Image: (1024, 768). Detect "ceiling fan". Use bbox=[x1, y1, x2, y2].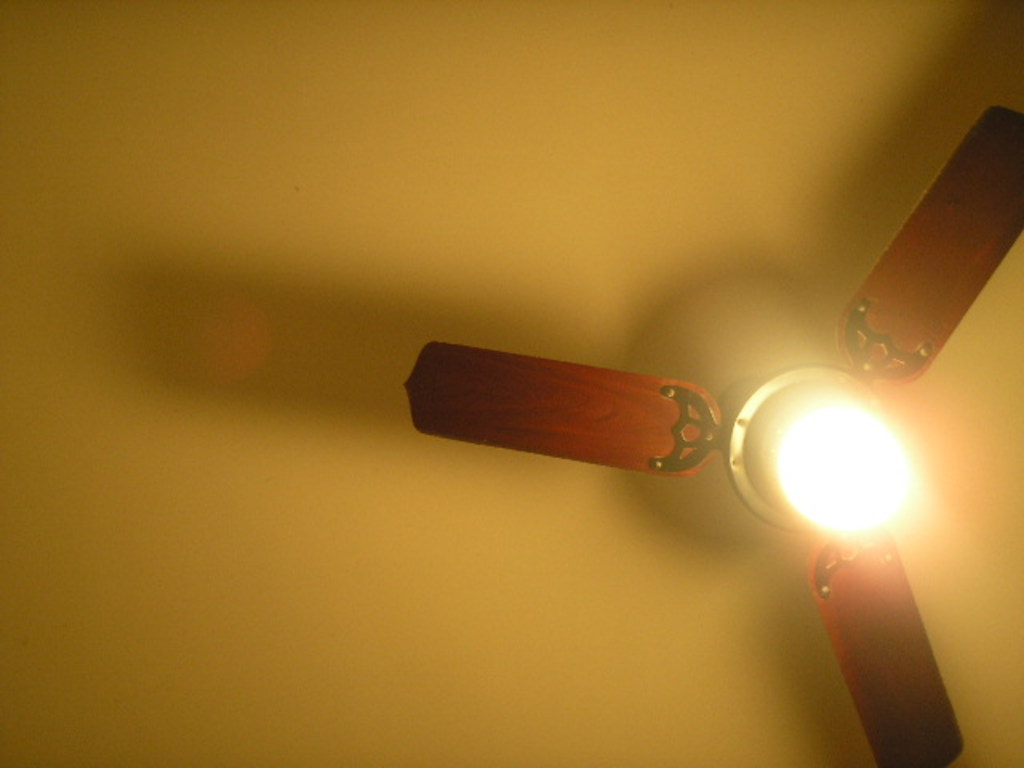
bbox=[400, 104, 1022, 766].
